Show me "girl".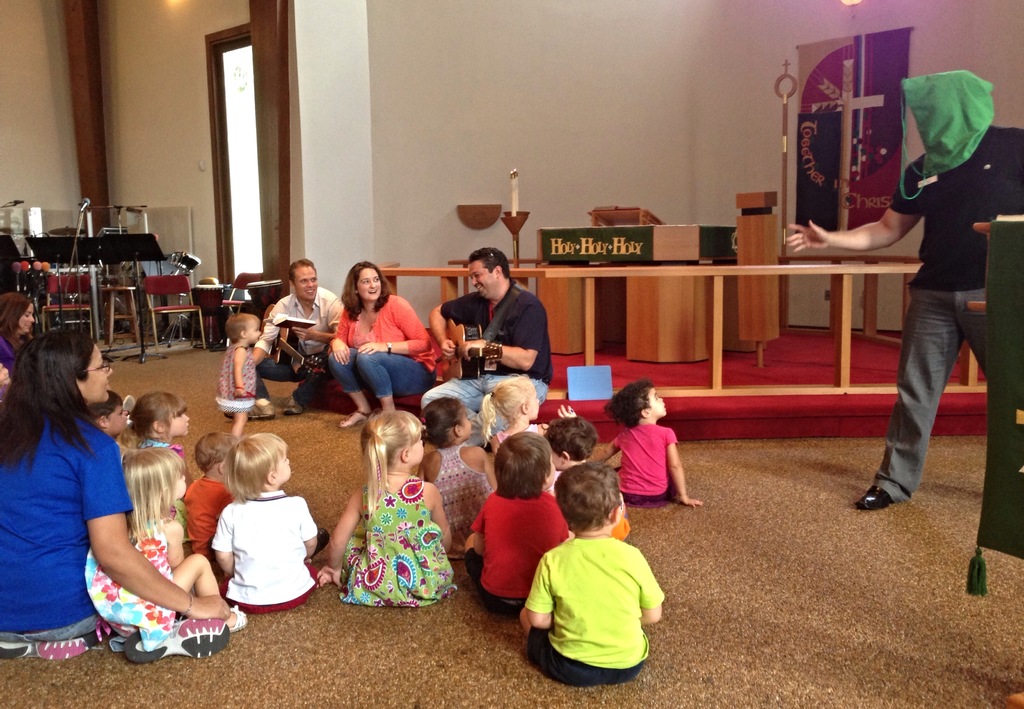
"girl" is here: 600 378 698 504.
